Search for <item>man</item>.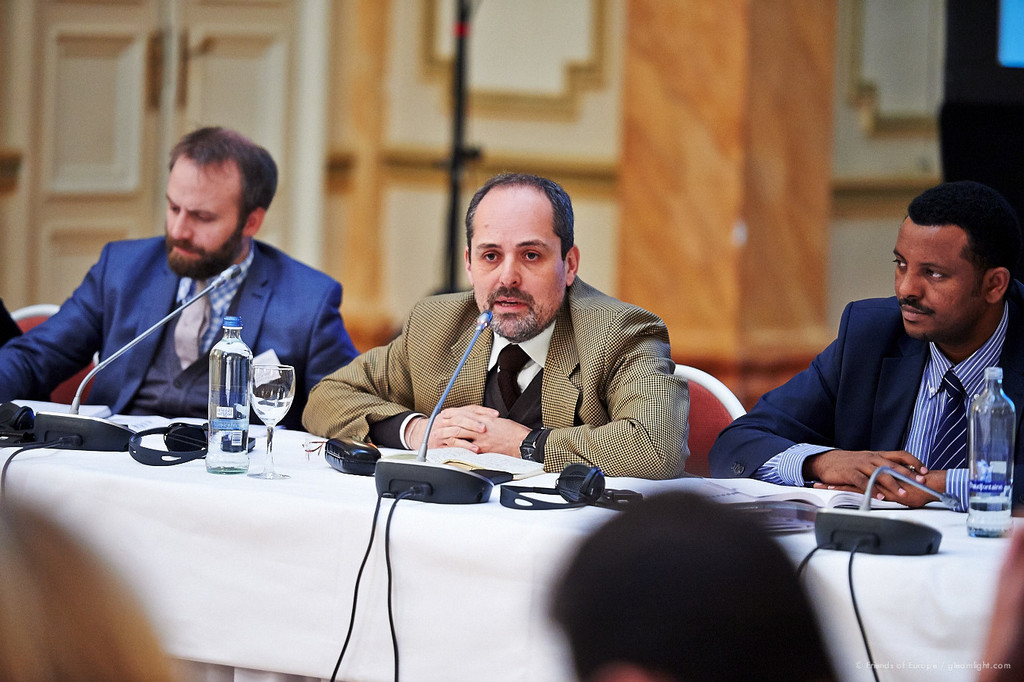
Found at select_region(757, 192, 1023, 523).
